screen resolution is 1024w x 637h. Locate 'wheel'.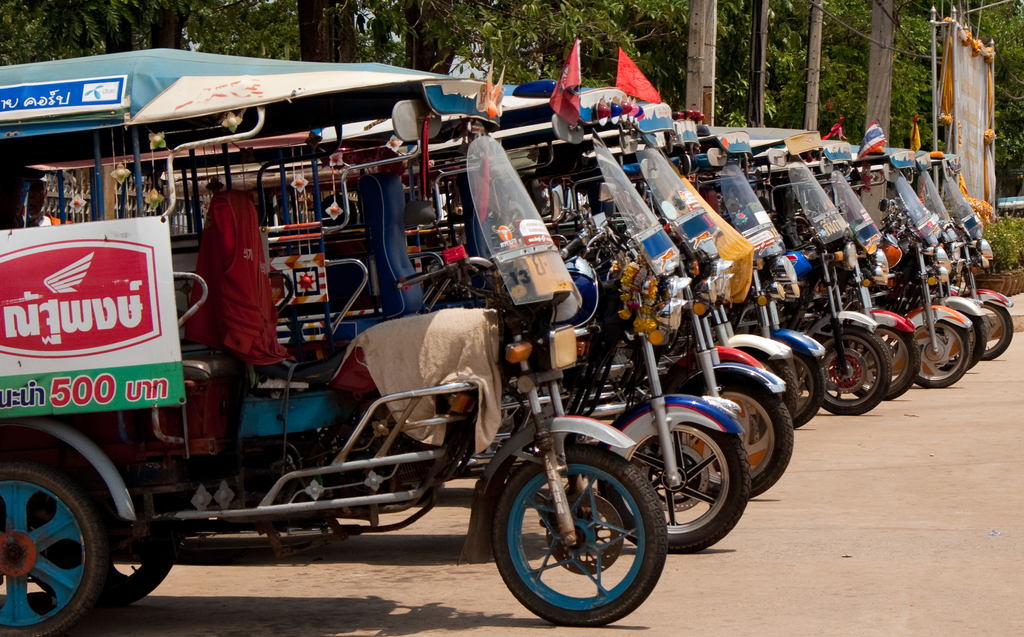
600,425,751,552.
